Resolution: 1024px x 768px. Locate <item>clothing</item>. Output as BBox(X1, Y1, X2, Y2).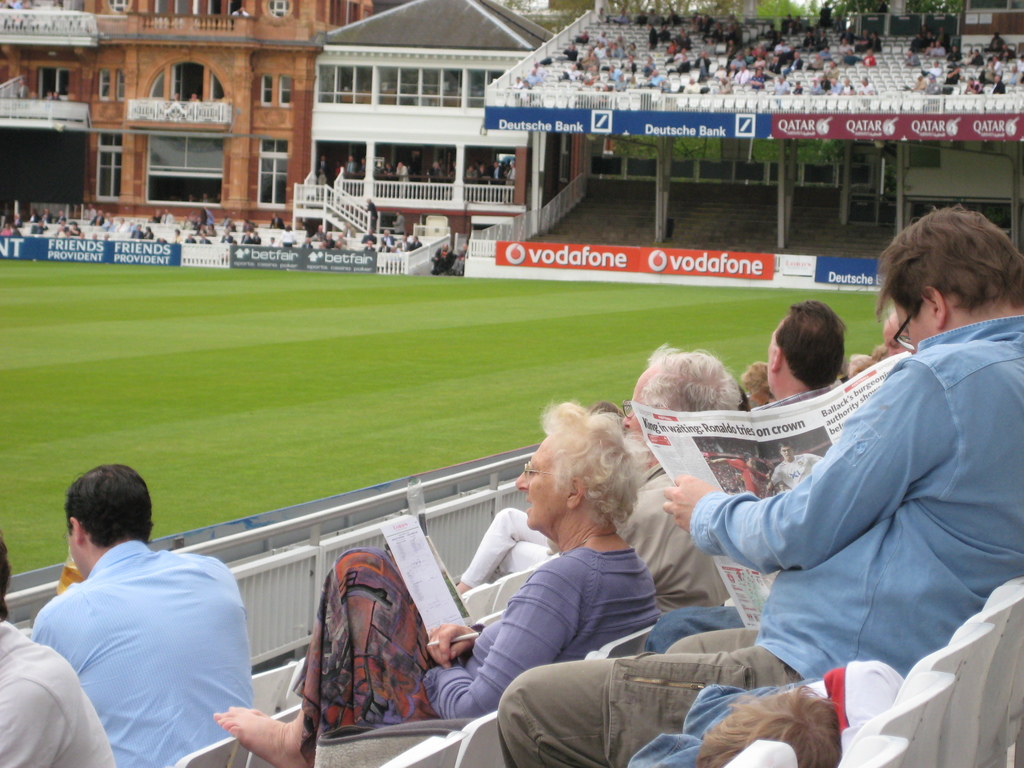
BBox(390, 213, 405, 234).
